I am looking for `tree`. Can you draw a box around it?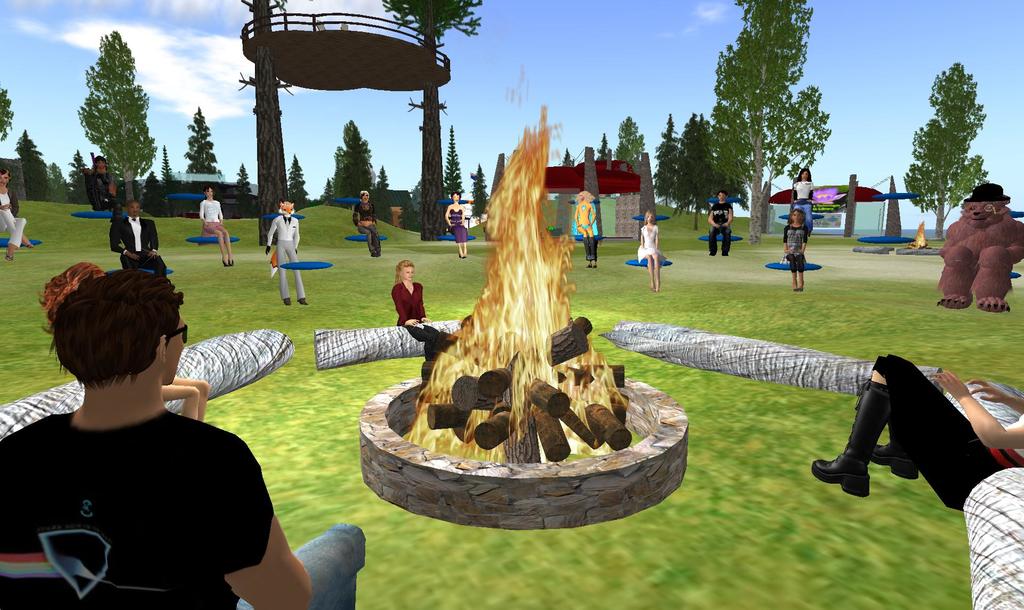
Sure, the bounding box is Rect(673, 106, 719, 231).
